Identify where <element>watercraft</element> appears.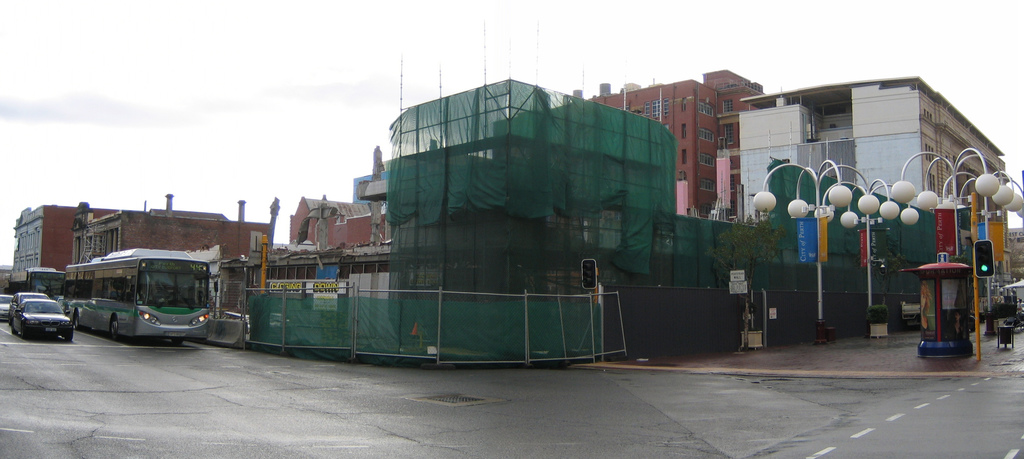
Appears at (63, 246, 205, 346).
